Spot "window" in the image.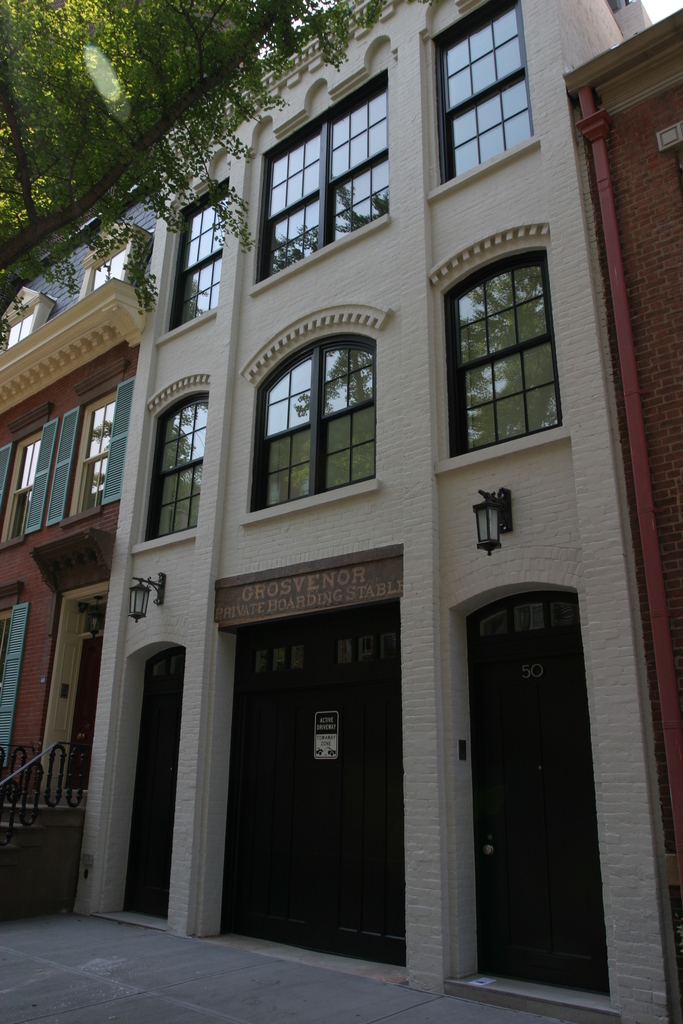
"window" found at [x1=433, y1=4, x2=542, y2=188].
